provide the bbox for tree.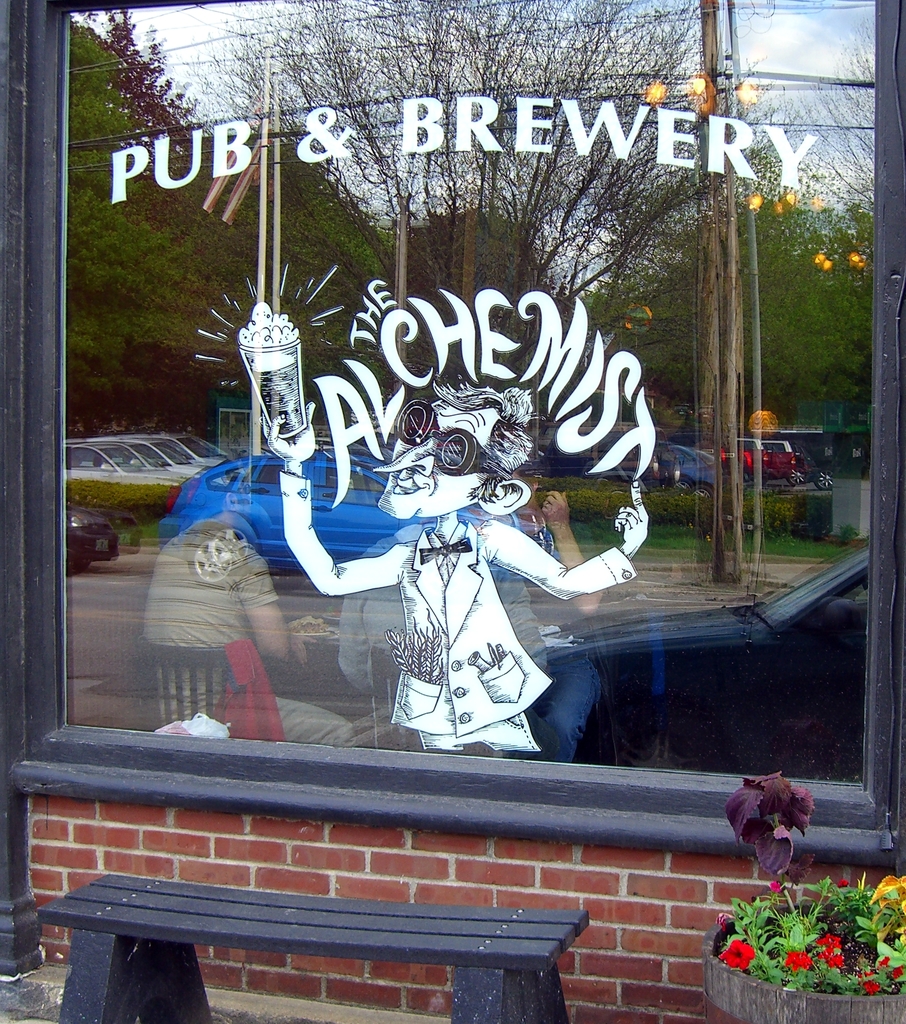
(left=570, top=12, right=884, bottom=449).
